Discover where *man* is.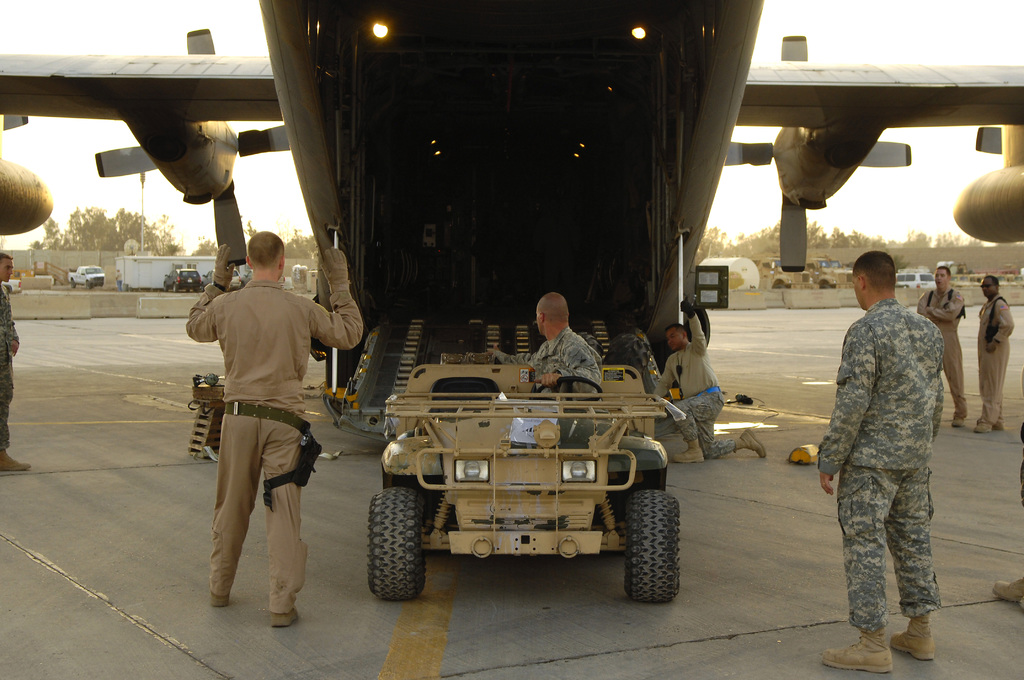
Discovered at rect(973, 273, 1016, 434).
